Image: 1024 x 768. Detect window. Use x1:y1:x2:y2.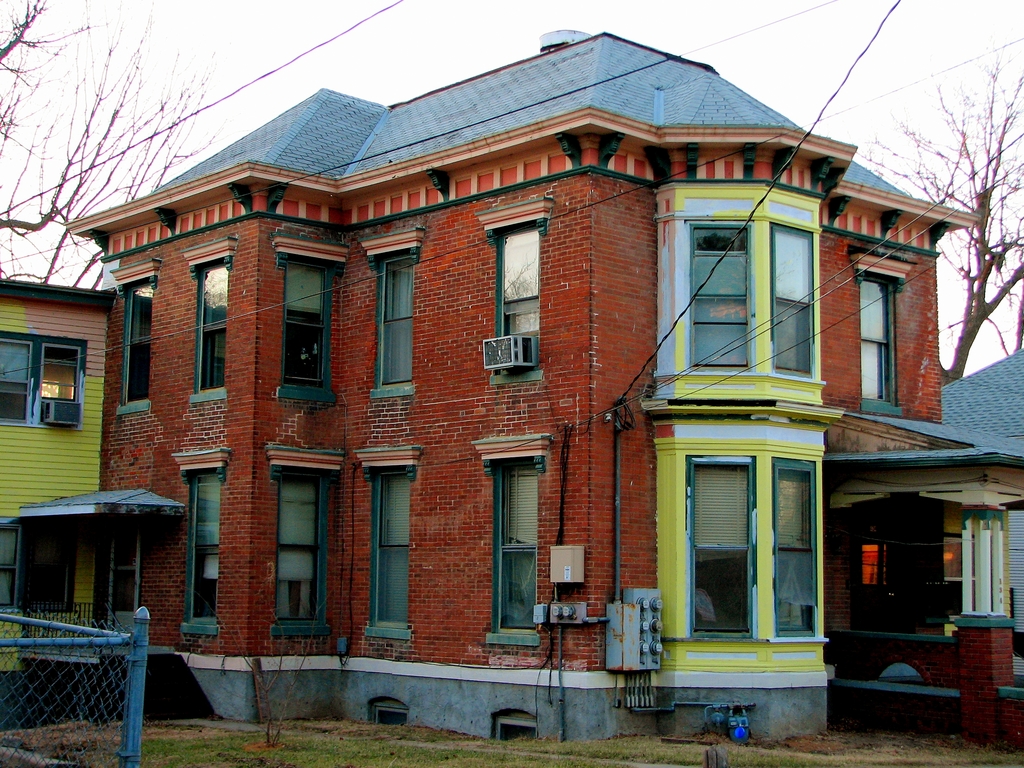
494:212:548:376.
